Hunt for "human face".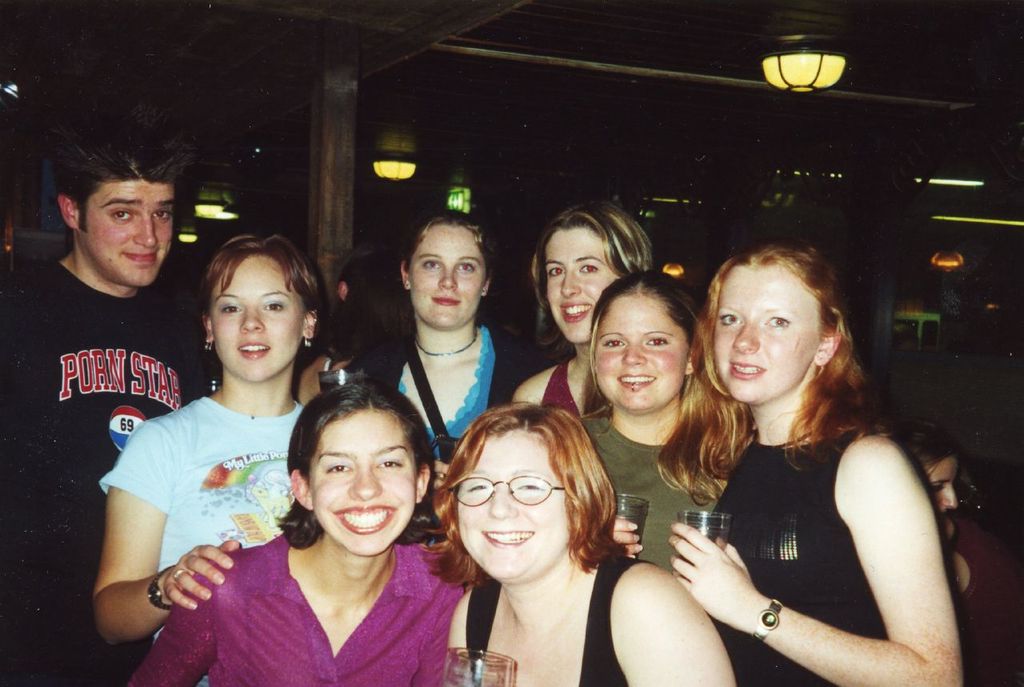
Hunted down at <bbox>406, 223, 485, 330</bbox>.
